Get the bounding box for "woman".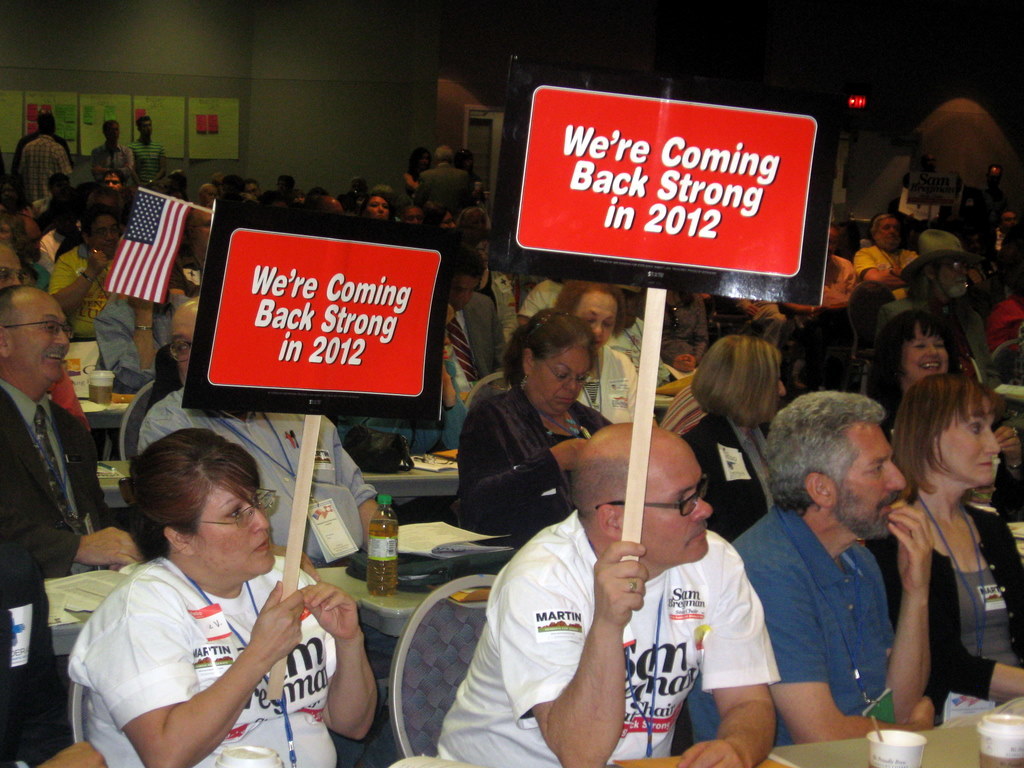
detection(404, 149, 435, 195).
